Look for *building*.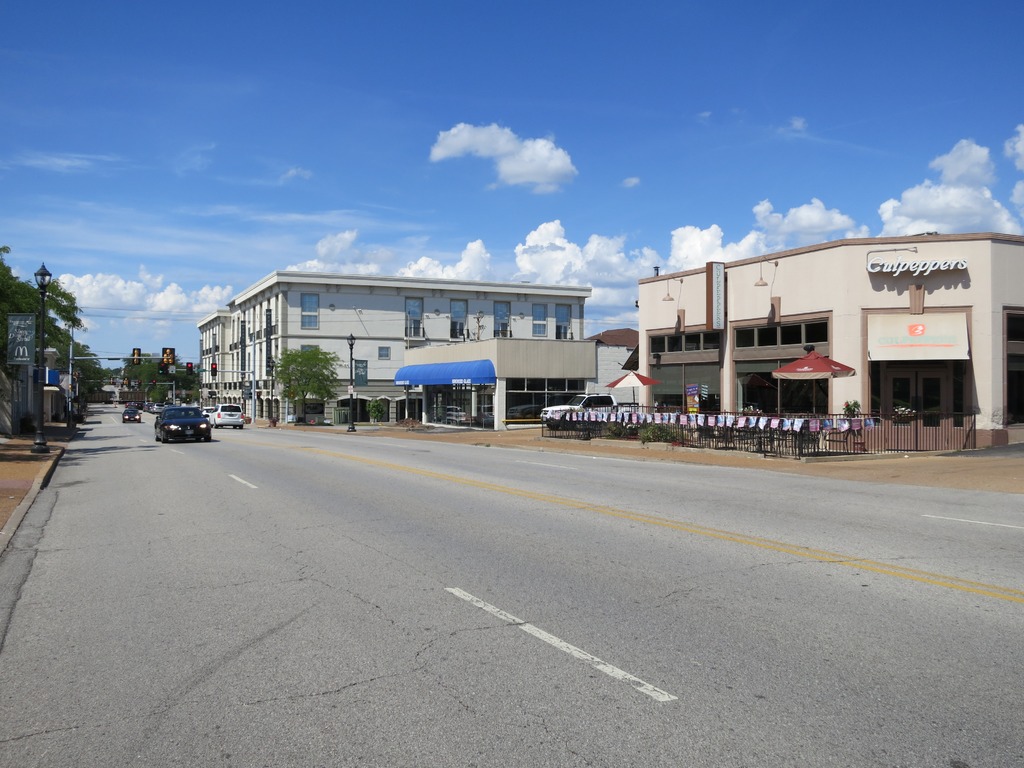
Found: select_region(636, 236, 1023, 452).
